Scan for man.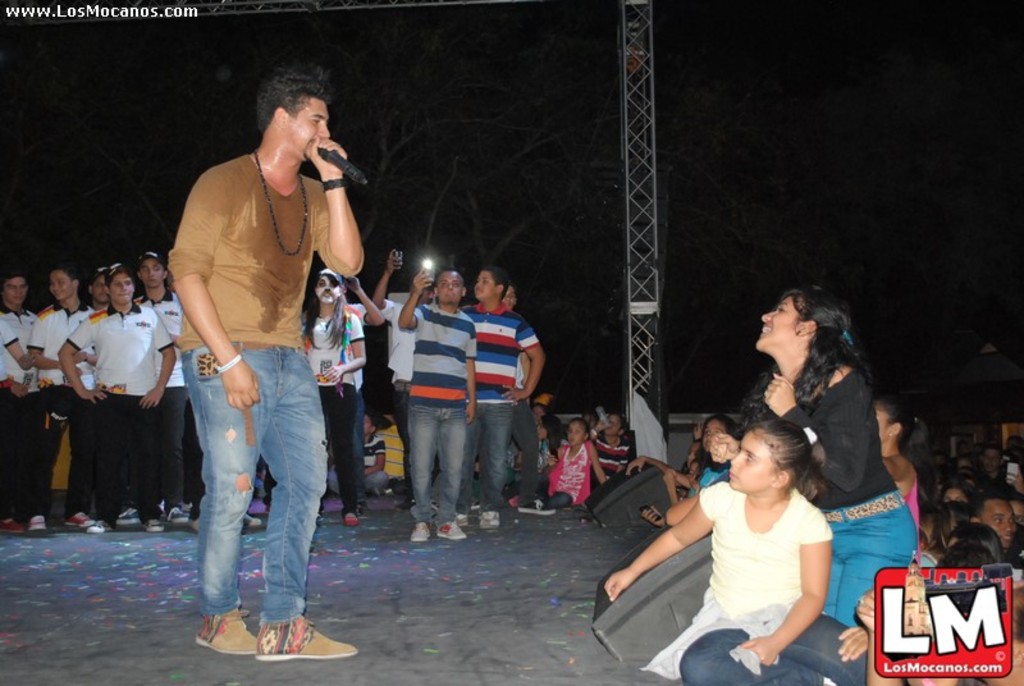
Scan result: bbox=(138, 247, 188, 522).
